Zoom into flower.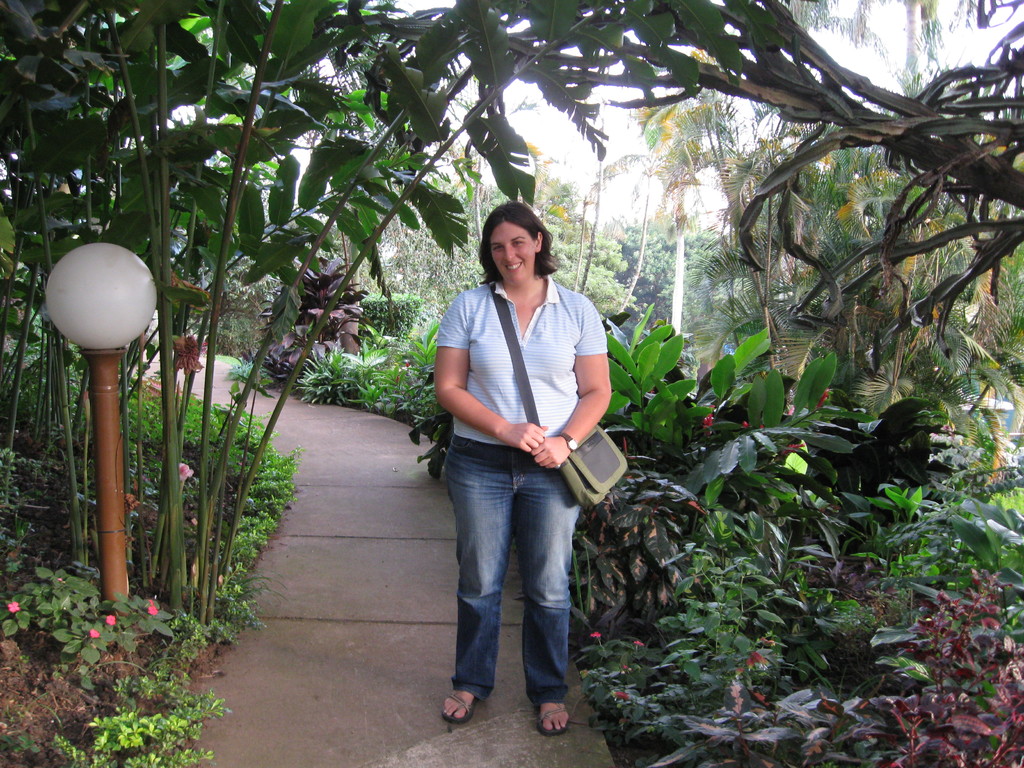
Zoom target: box=[744, 653, 758, 672].
